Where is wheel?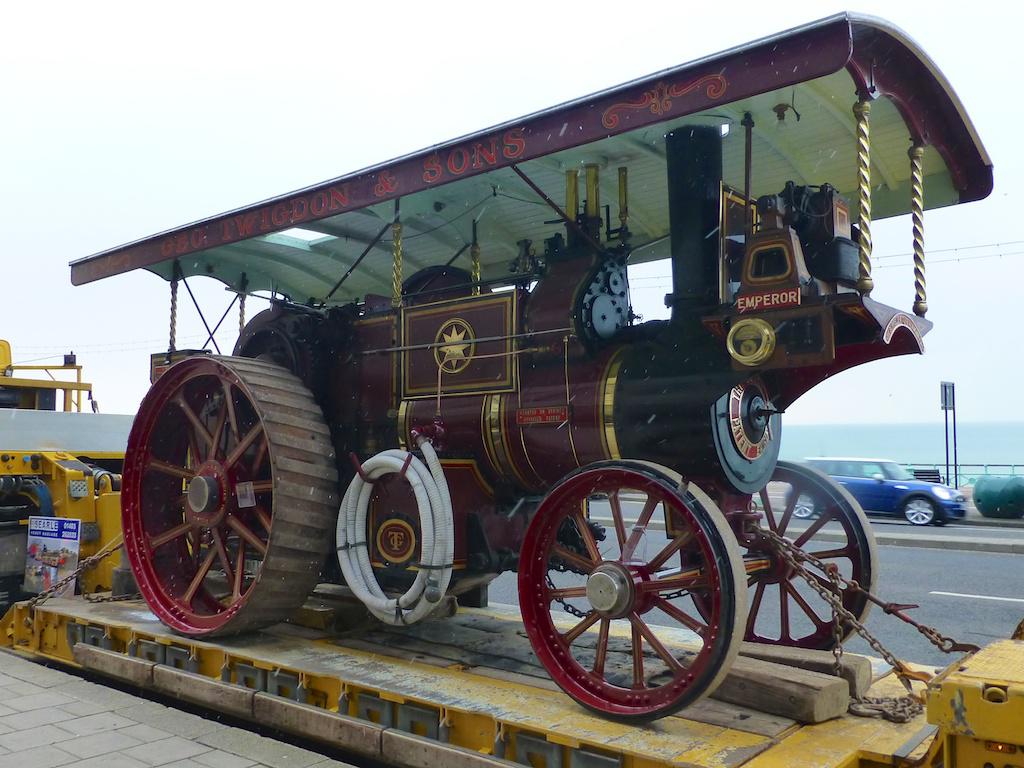
detection(514, 456, 750, 724).
